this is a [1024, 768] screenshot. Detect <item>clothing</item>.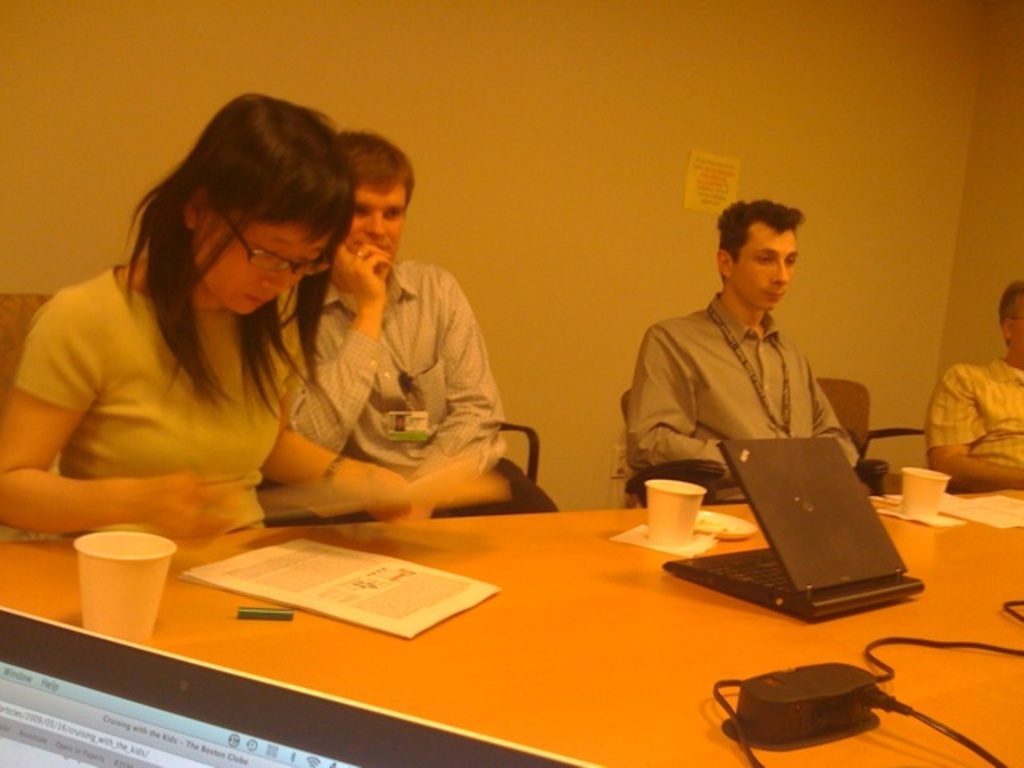
pyautogui.locateOnScreen(8, 262, 280, 531).
